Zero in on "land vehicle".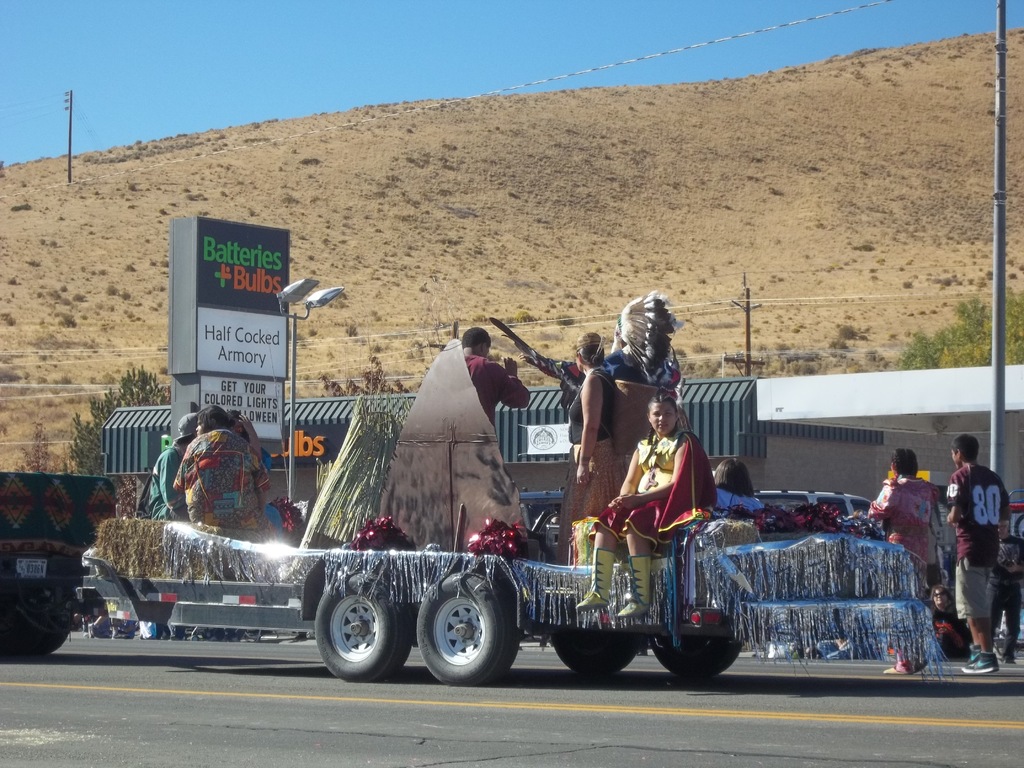
Zeroed in: region(0, 478, 127, 663).
